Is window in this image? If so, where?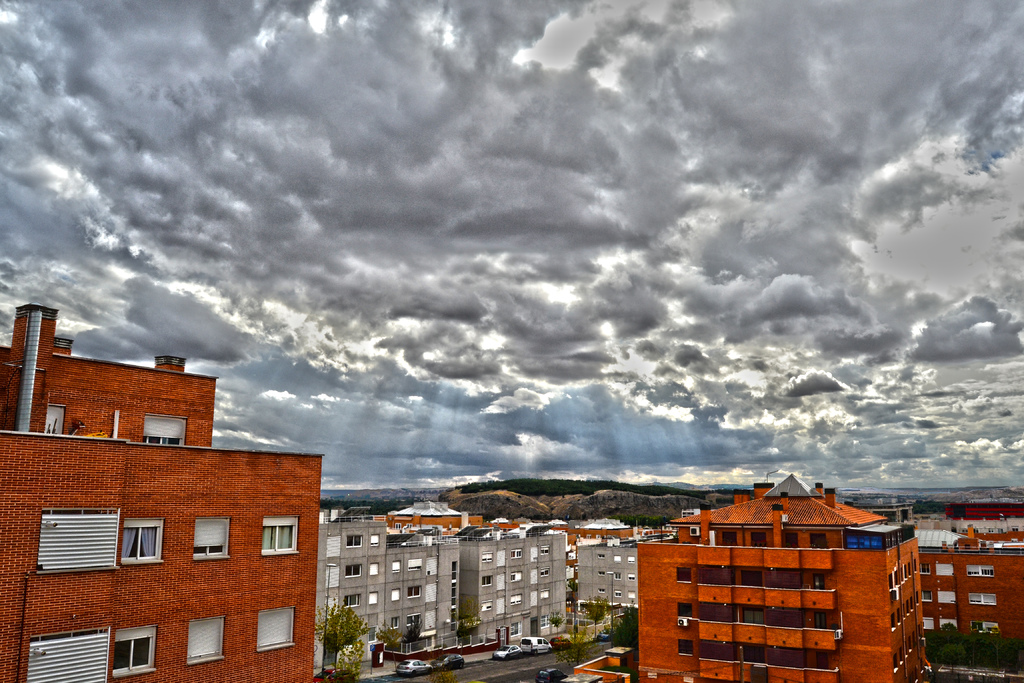
Yes, at x1=920 y1=559 x2=932 y2=574.
